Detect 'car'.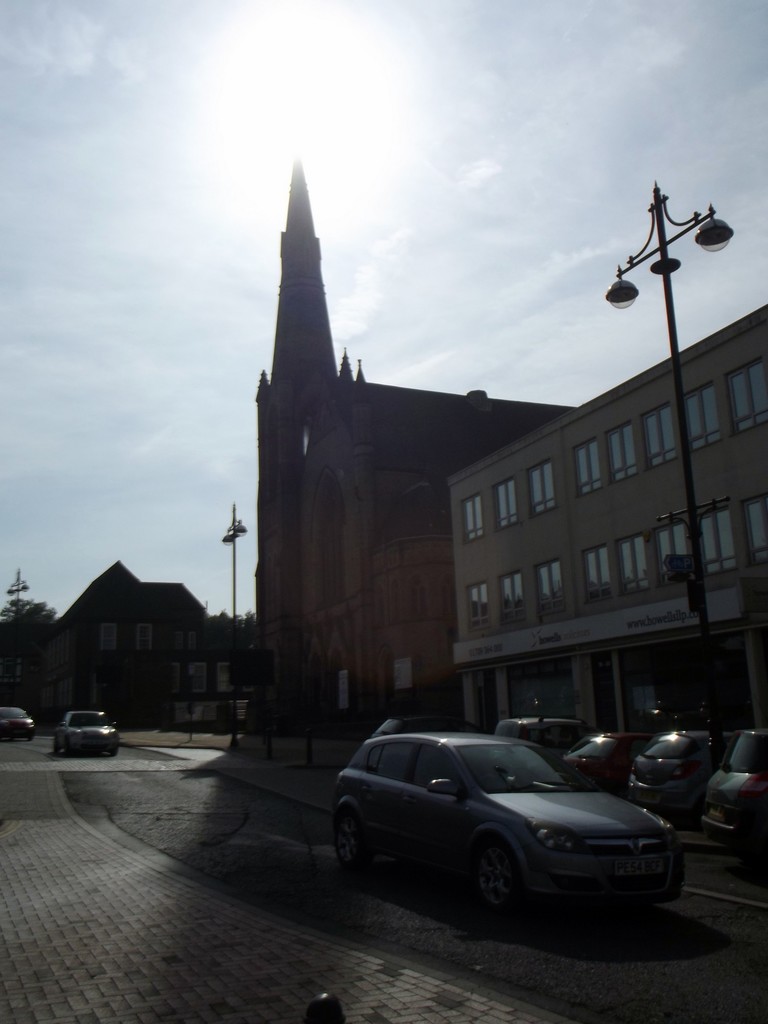
Detected at 508/718/581/760.
